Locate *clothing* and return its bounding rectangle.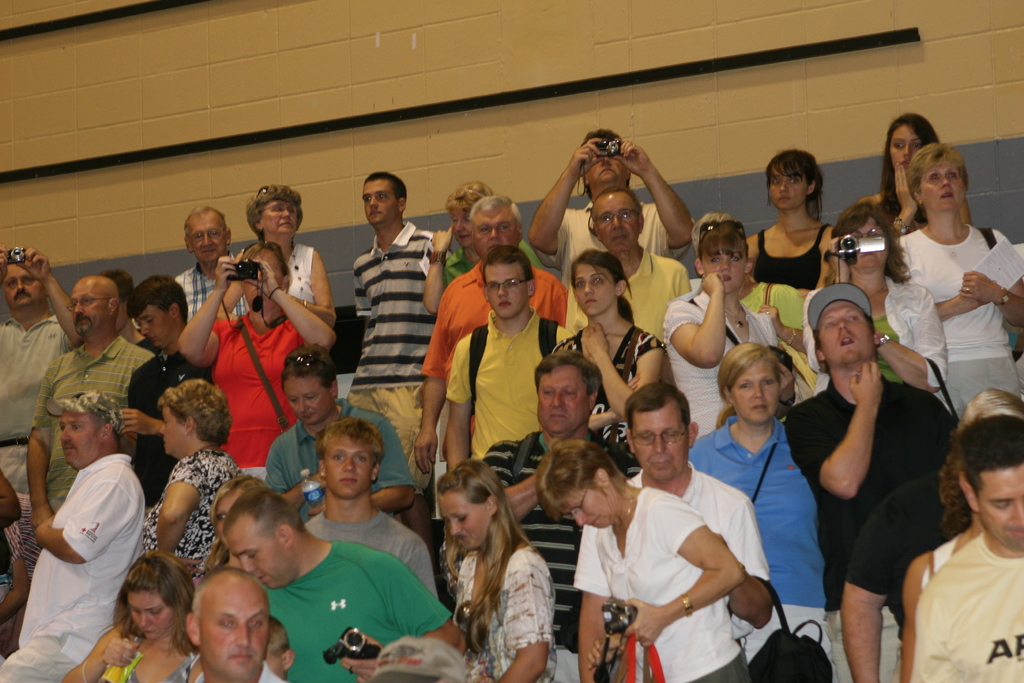
BBox(909, 522, 1023, 682).
